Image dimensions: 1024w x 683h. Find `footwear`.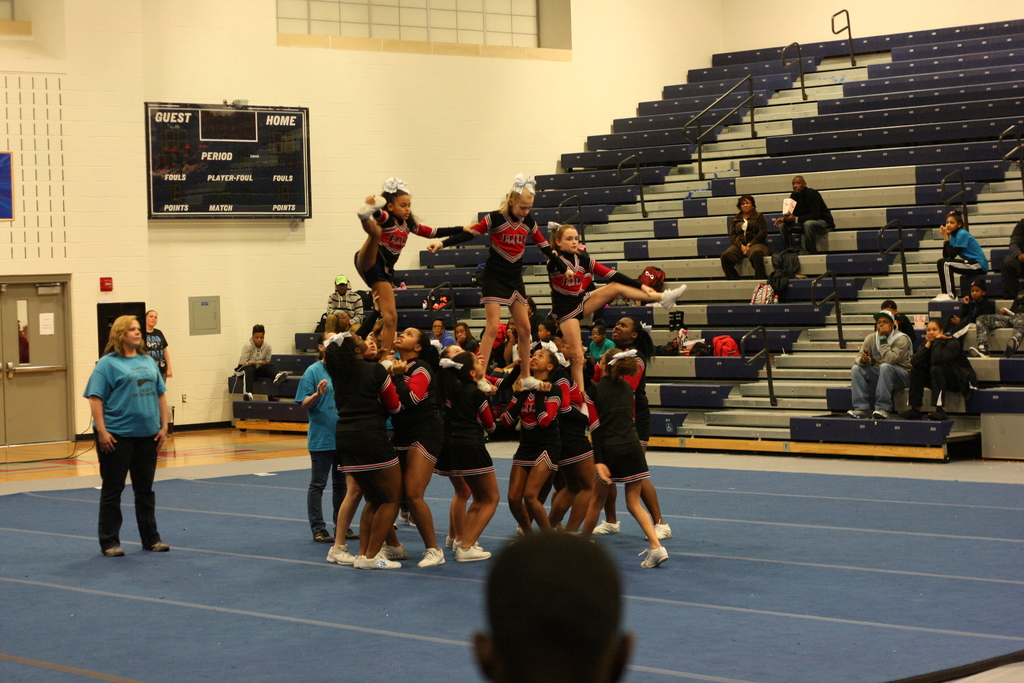
bbox=[659, 283, 688, 311].
